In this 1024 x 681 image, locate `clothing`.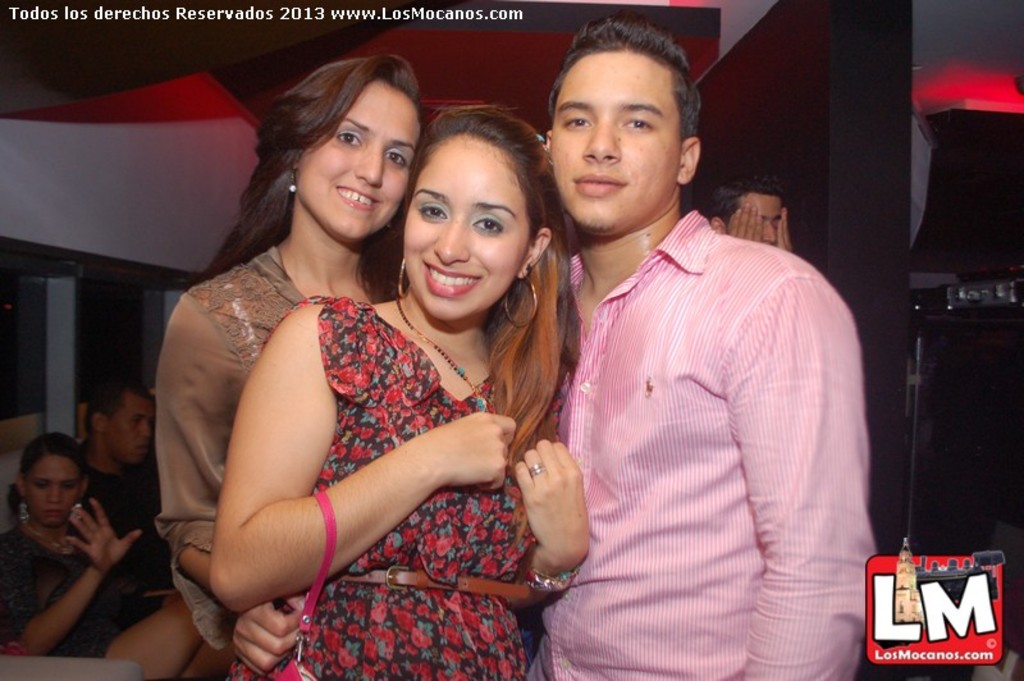
Bounding box: region(79, 439, 172, 581).
